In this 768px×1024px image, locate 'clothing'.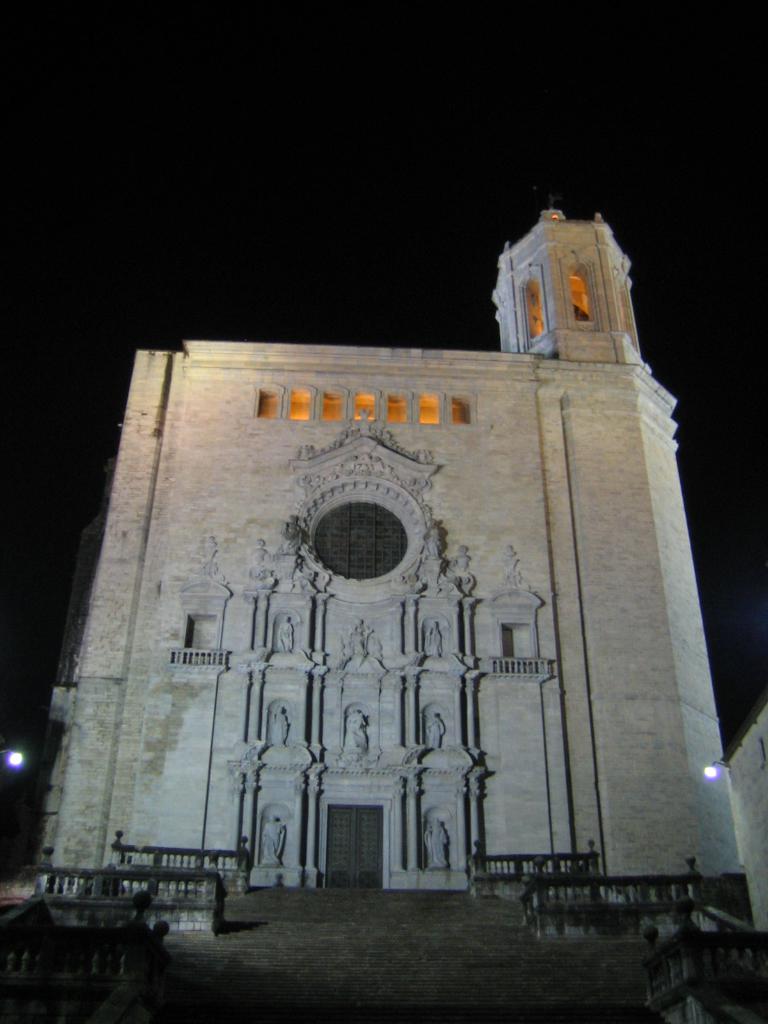
Bounding box: rect(262, 821, 288, 863).
